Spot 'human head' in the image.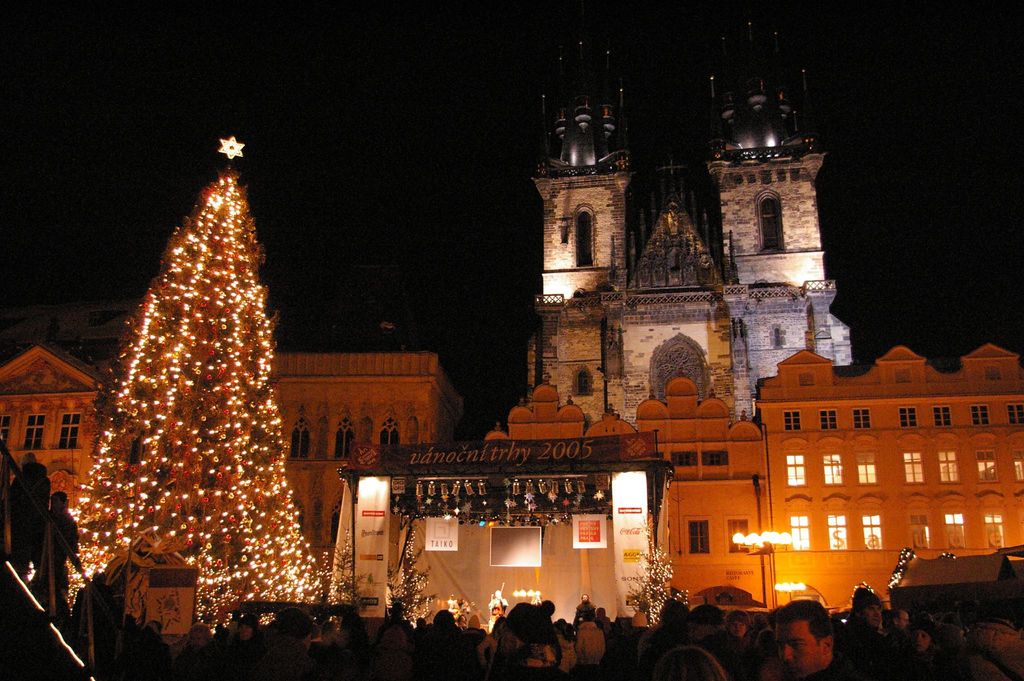
'human head' found at (415, 618, 426, 632).
